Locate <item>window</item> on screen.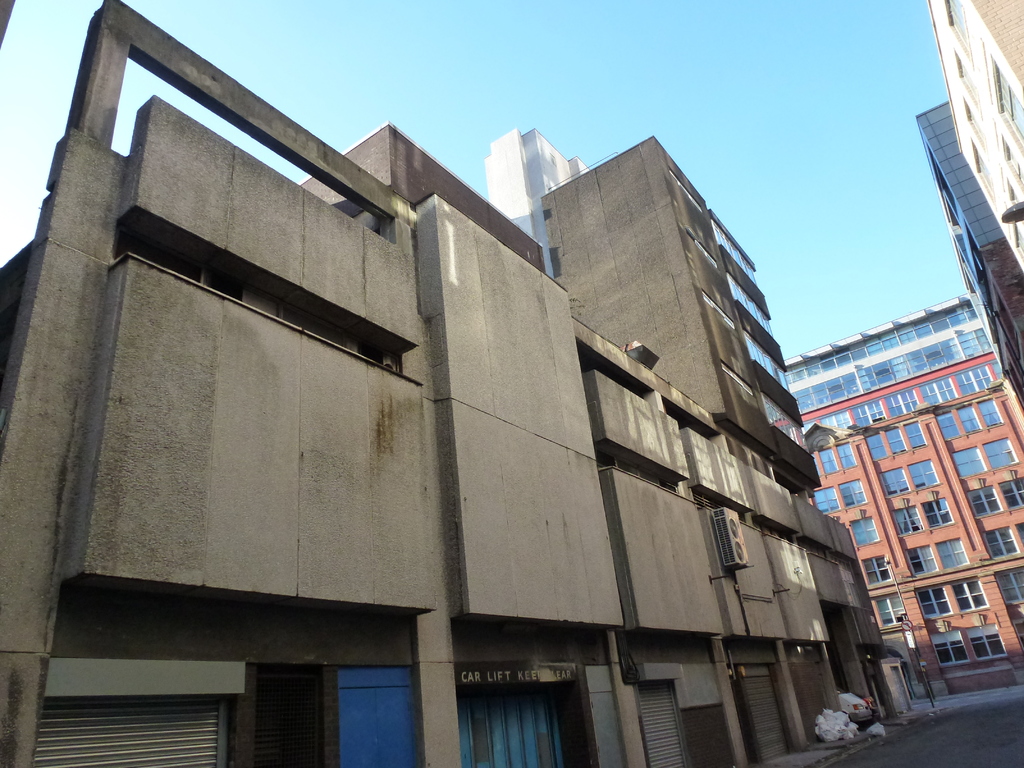
On screen at 840:478:867:508.
